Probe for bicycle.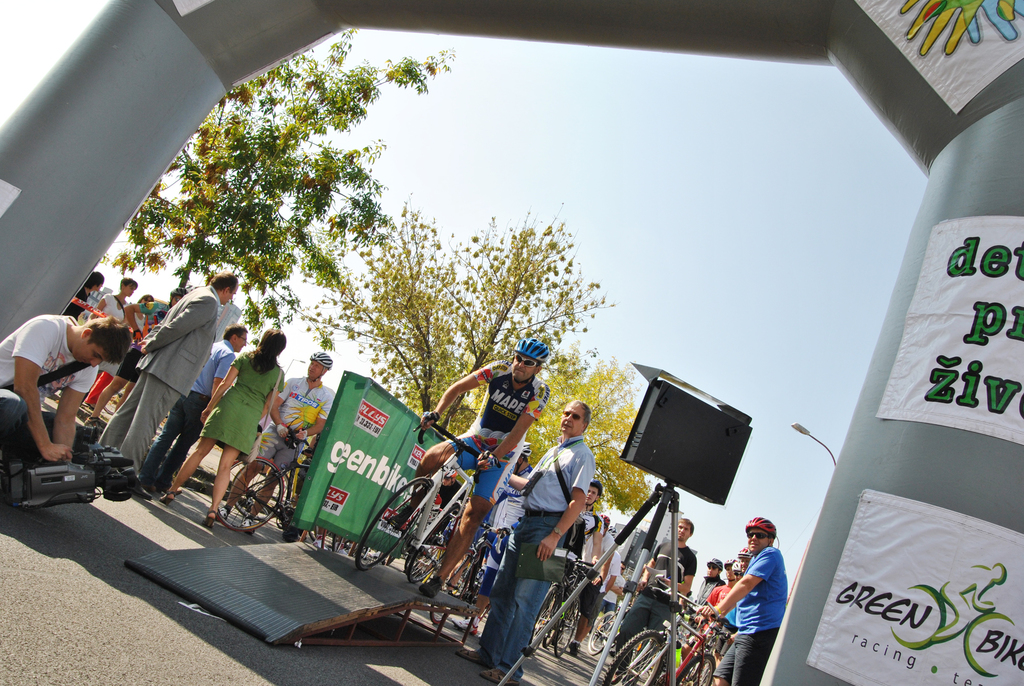
Probe result: 892:579:1023:682.
